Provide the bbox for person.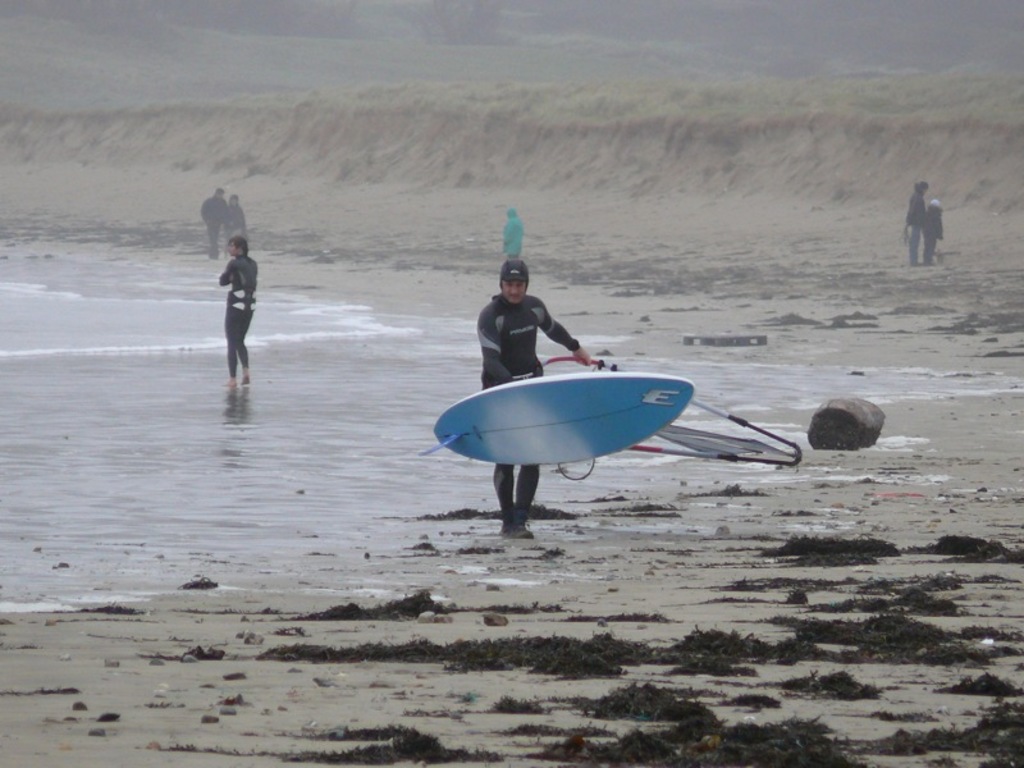
detection(906, 180, 932, 265).
